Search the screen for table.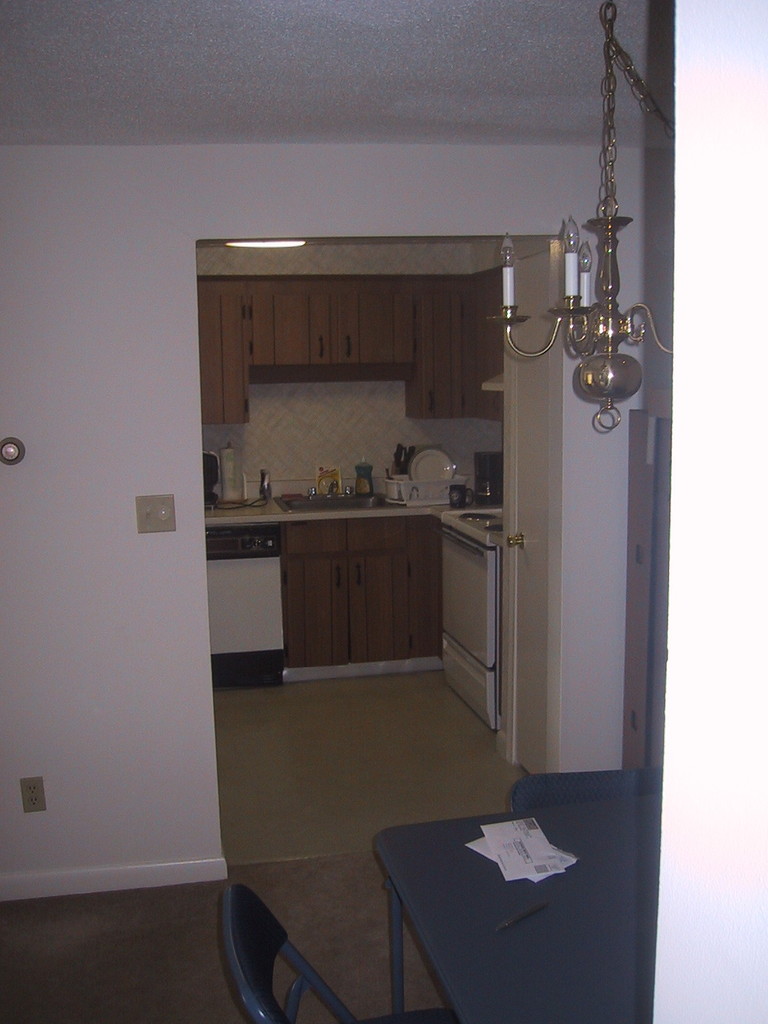
Found at <region>374, 793, 646, 1023</region>.
